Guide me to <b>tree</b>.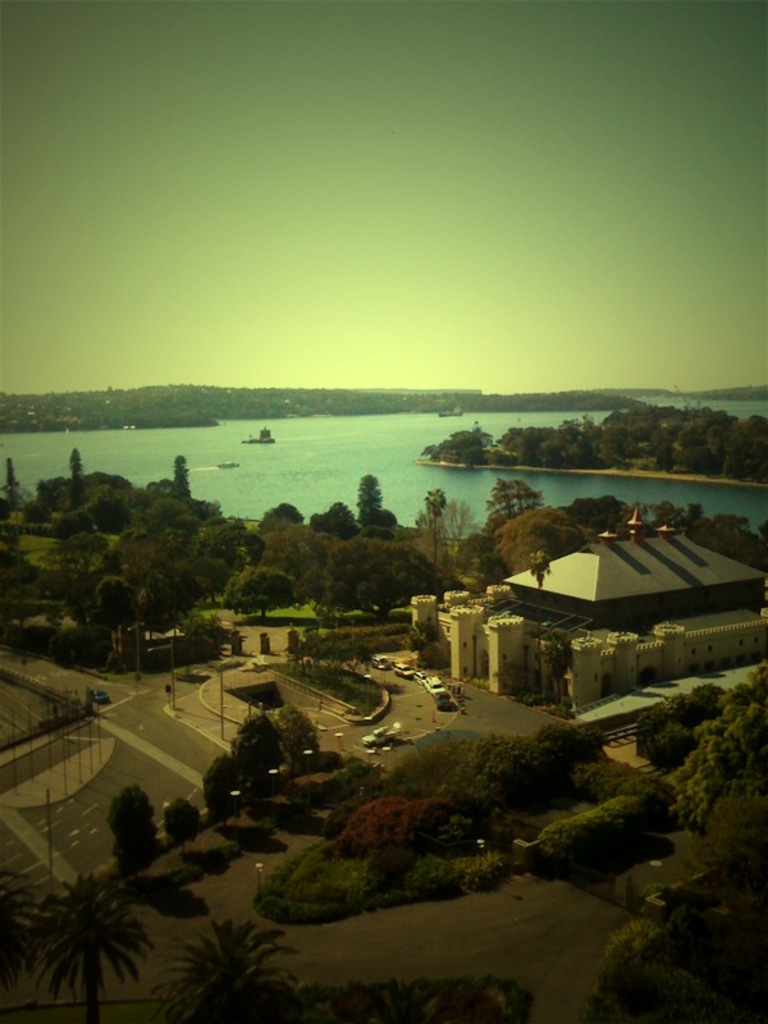
Guidance: region(273, 705, 330, 777).
